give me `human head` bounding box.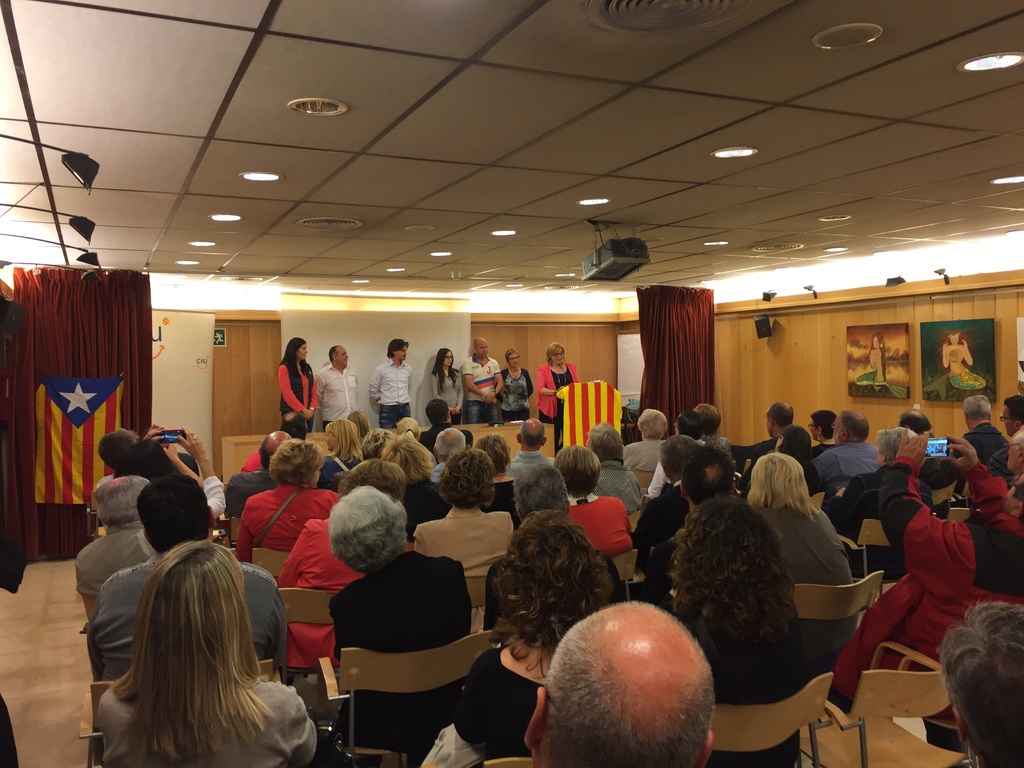
[435, 445, 497, 510].
